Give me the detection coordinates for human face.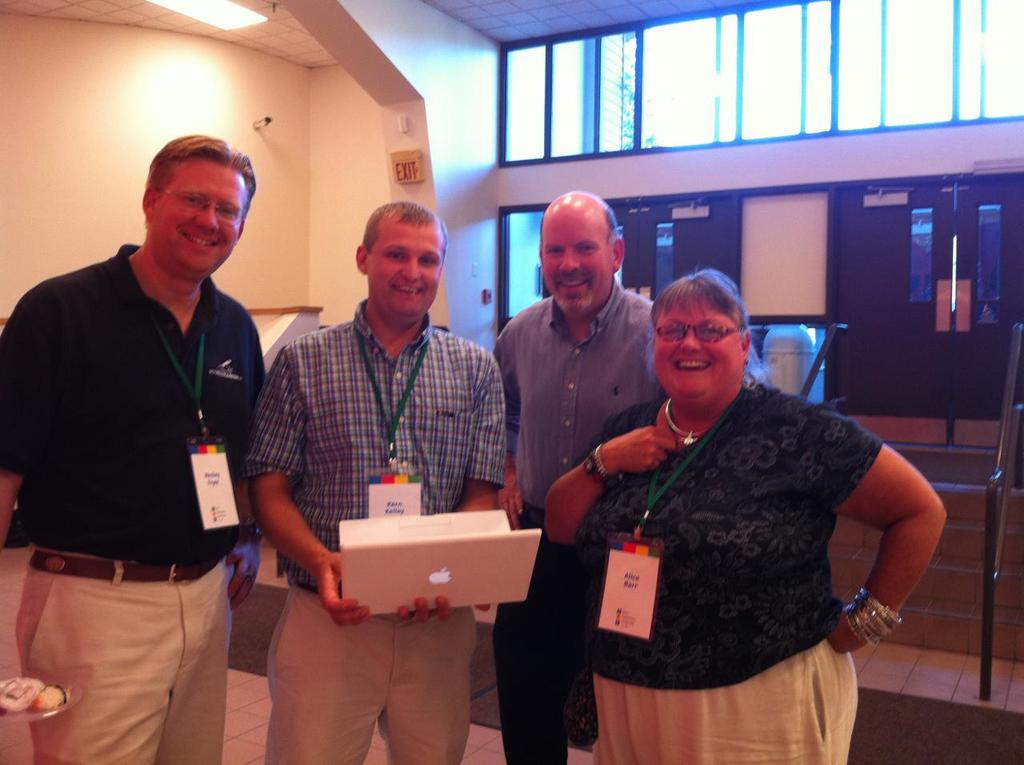
select_region(659, 302, 725, 391).
